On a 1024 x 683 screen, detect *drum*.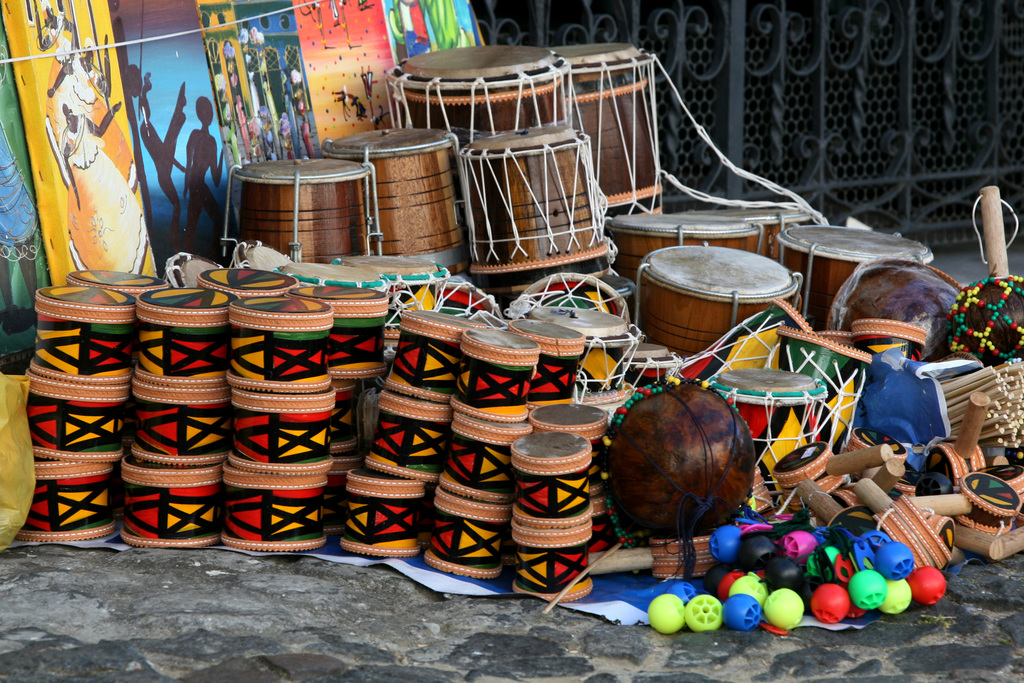
[611,203,767,302].
